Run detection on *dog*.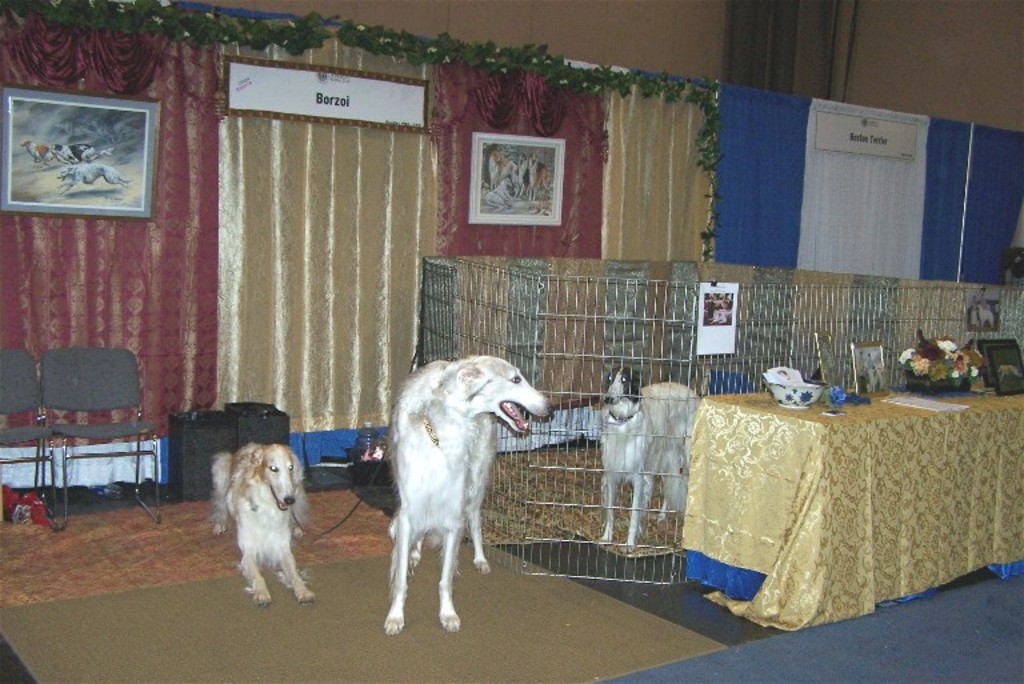
Result: rect(593, 364, 707, 547).
